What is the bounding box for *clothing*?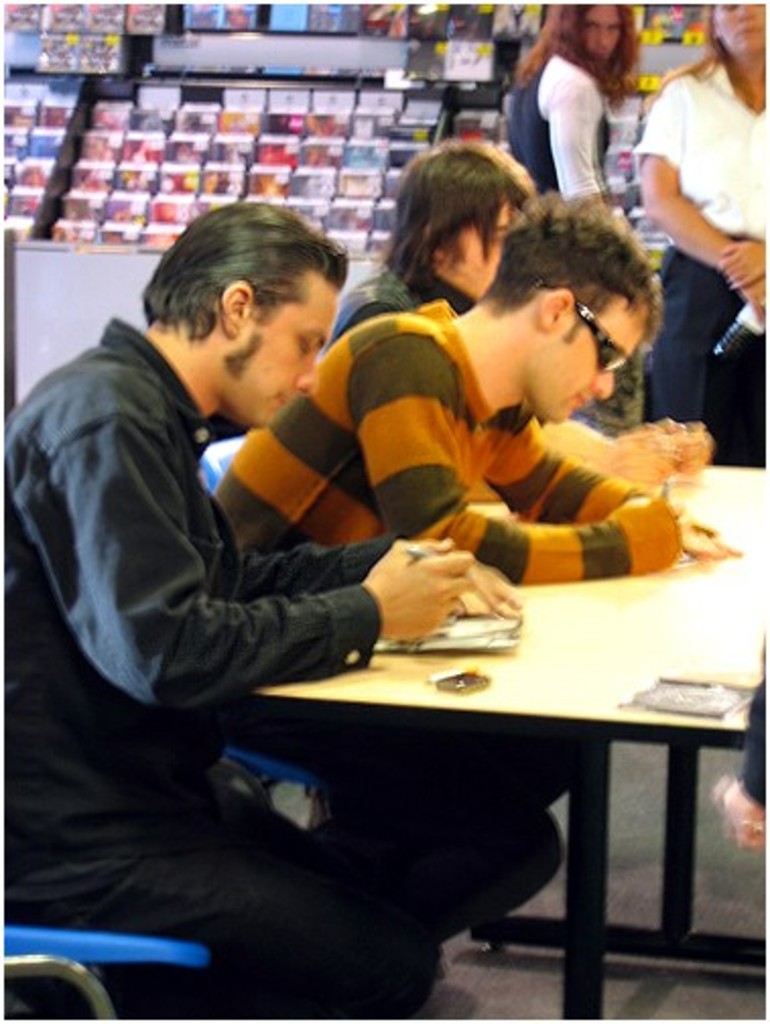
211:299:685:939.
